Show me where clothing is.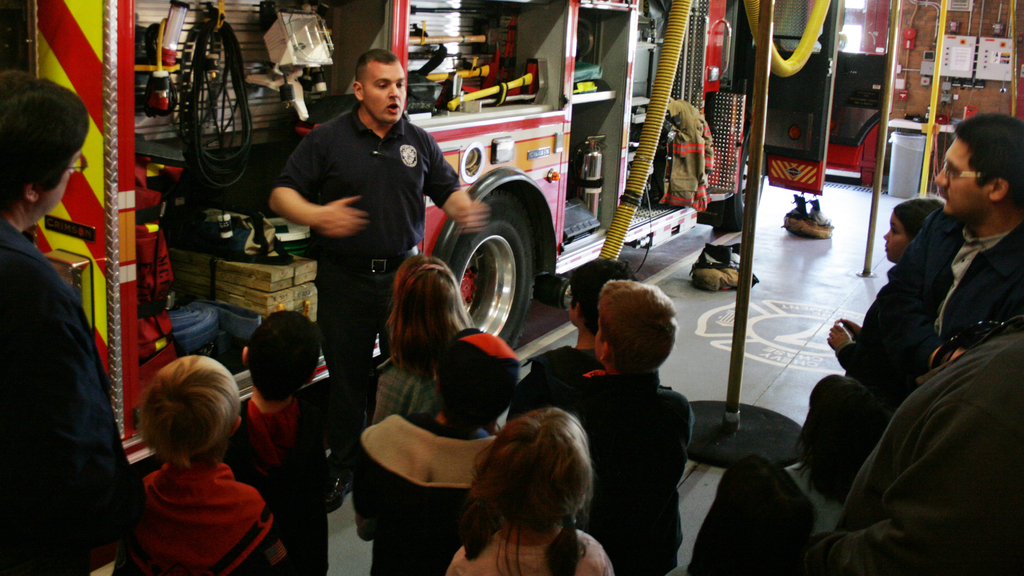
clothing is at box=[271, 120, 472, 411].
